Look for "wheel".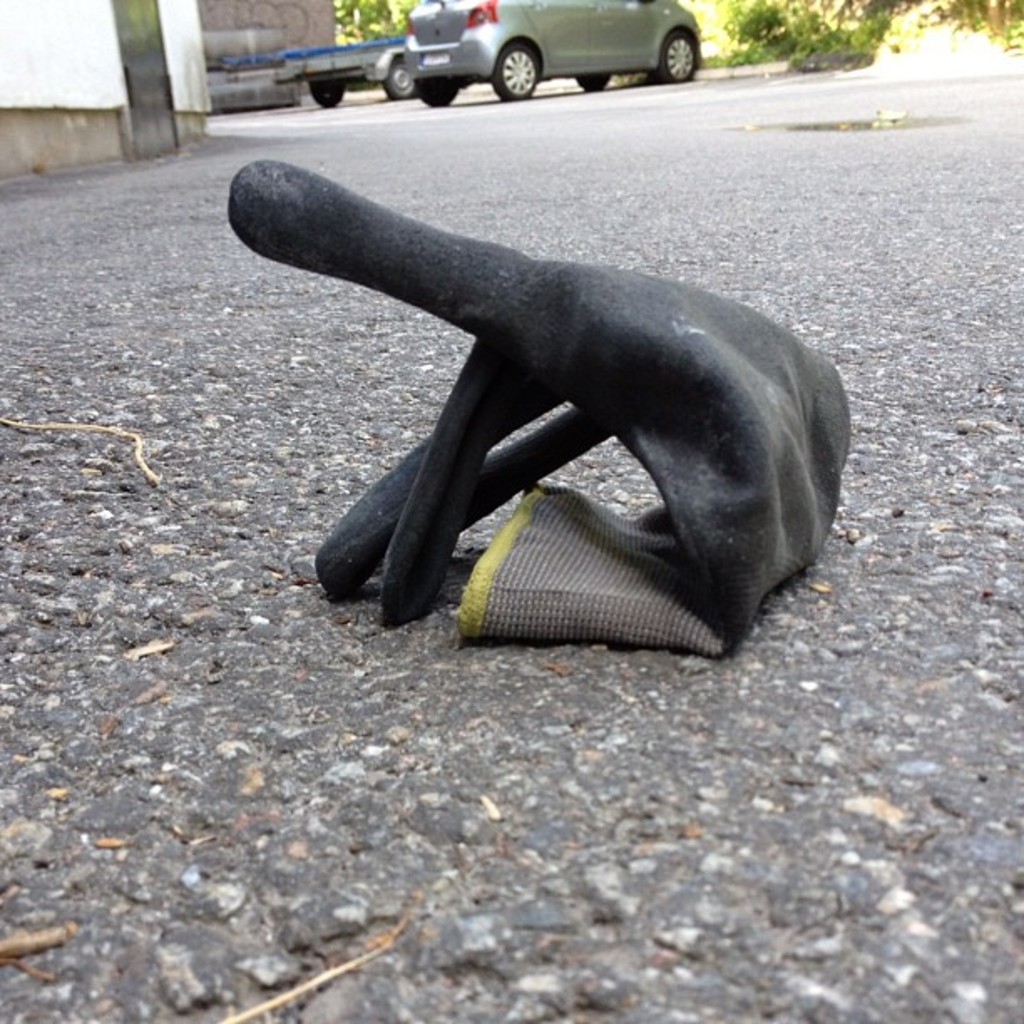
Found: <bbox>494, 44, 550, 100</bbox>.
